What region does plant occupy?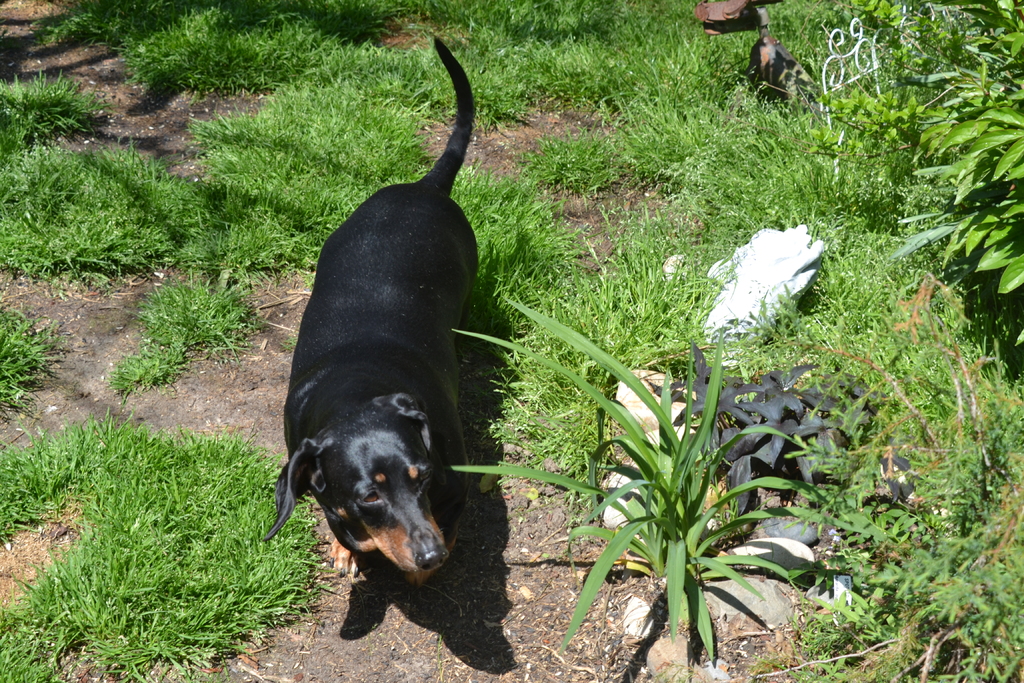
pyautogui.locateOnScreen(456, 0, 977, 539).
